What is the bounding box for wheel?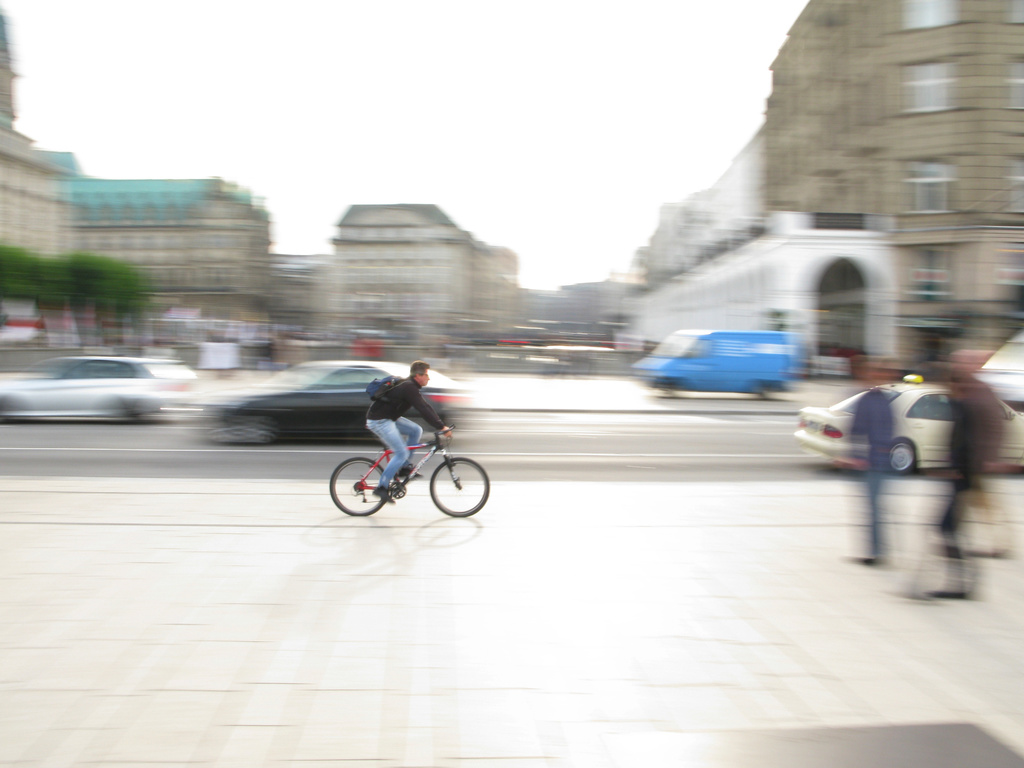
(890,440,917,474).
